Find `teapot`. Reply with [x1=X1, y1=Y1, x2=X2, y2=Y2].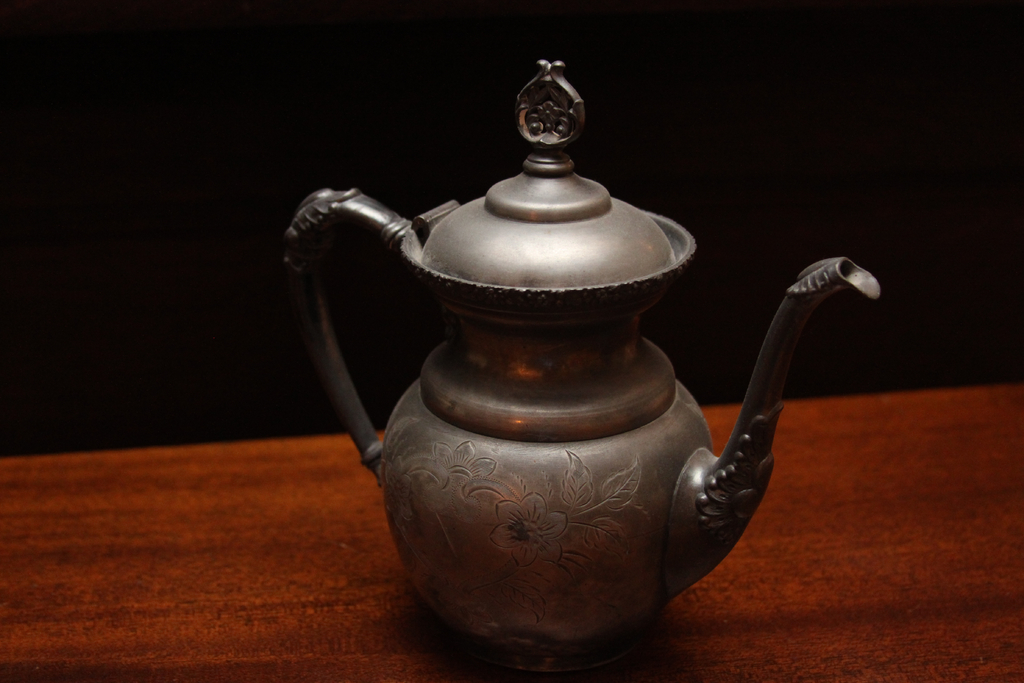
[x1=277, y1=56, x2=881, y2=661].
